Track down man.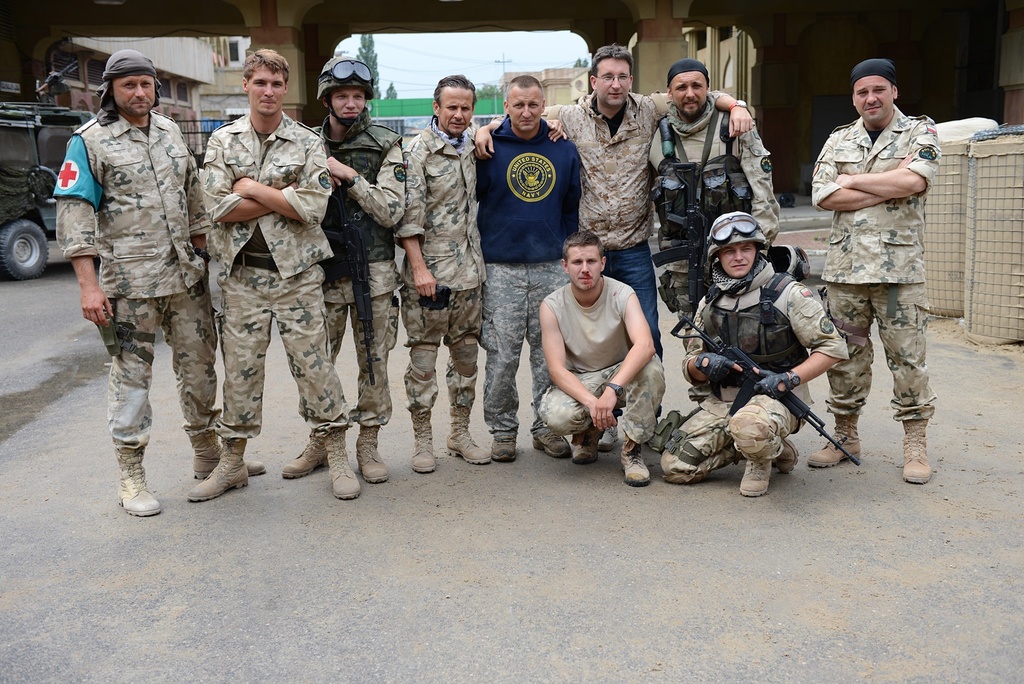
Tracked to box(661, 211, 851, 498).
